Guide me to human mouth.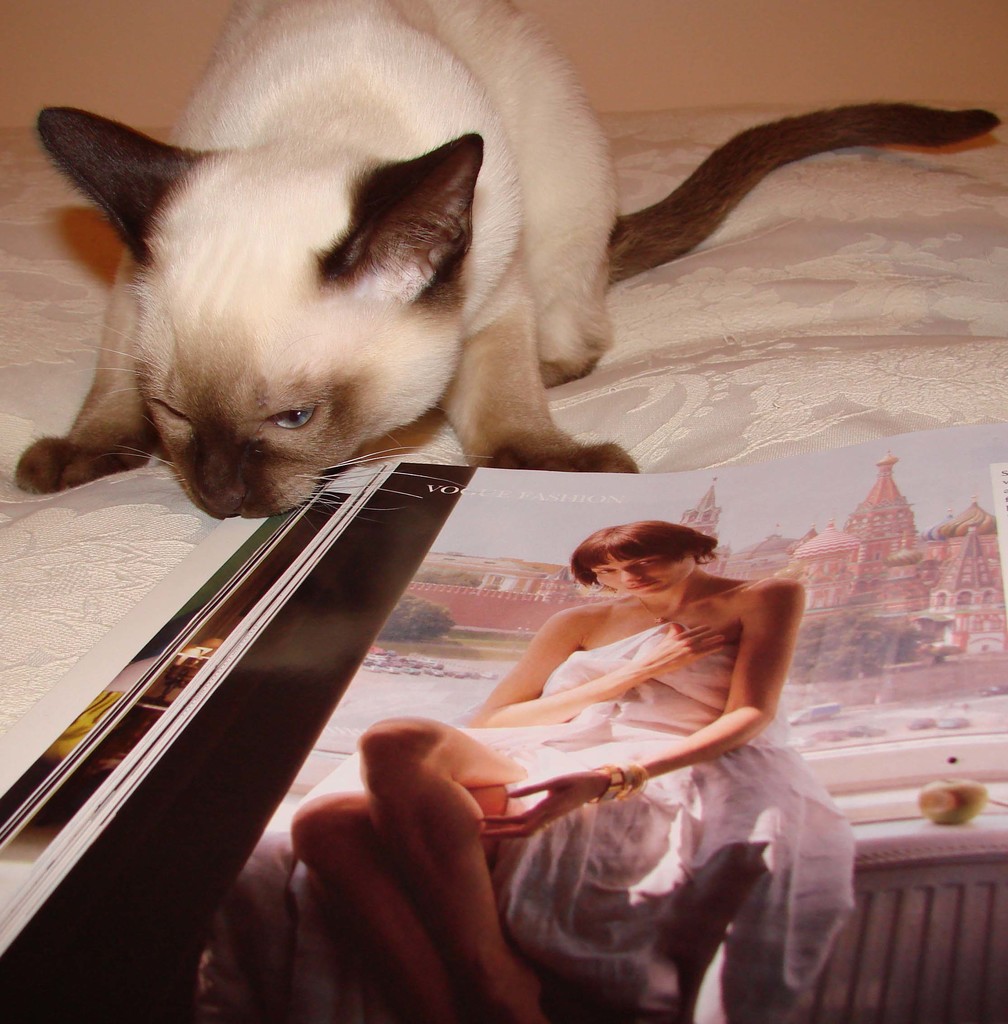
Guidance: 628:579:656:591.
